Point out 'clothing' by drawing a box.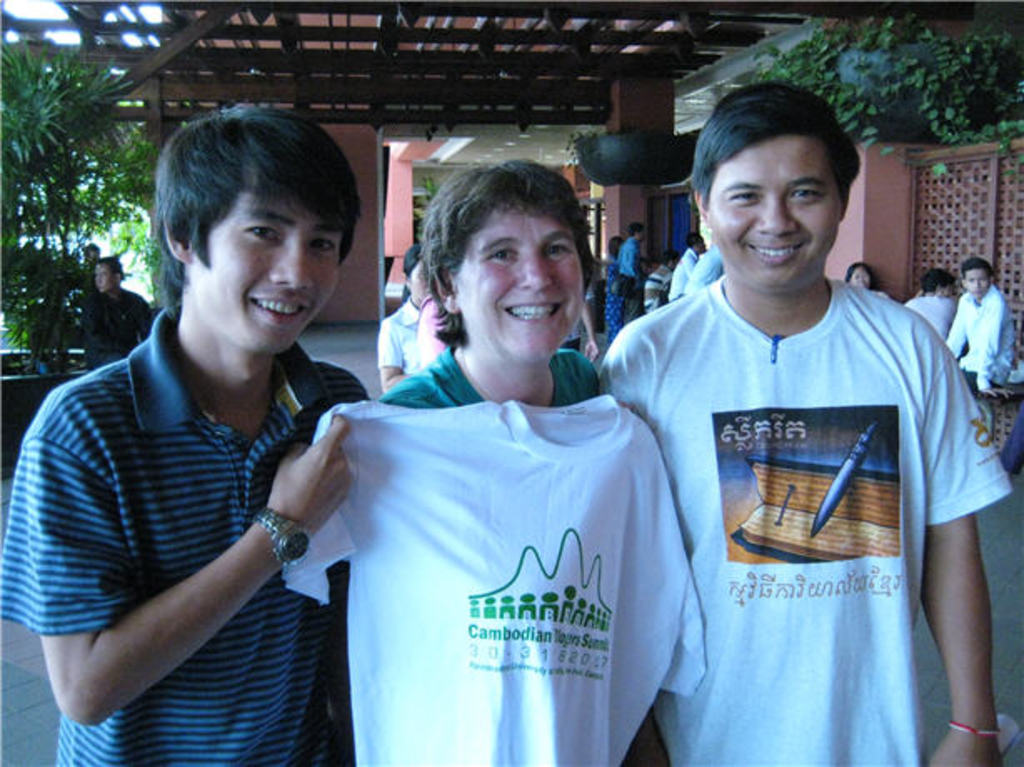
[x1=0, y1=297, x2=365, y2=765].
